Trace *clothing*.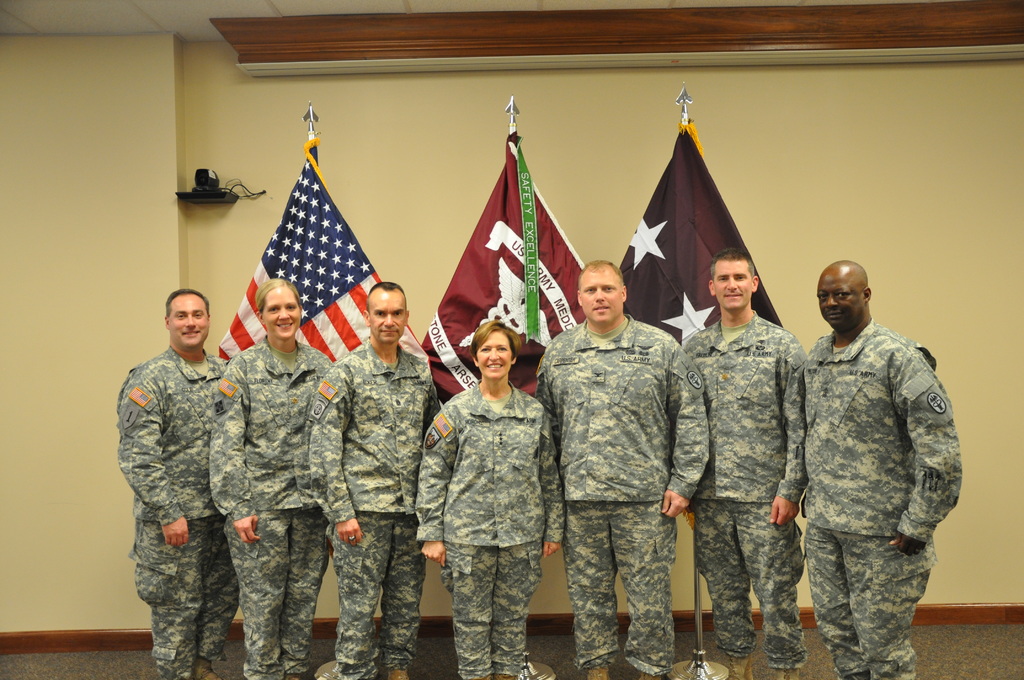
Traced to [left=535, top=314, right=712, bottom=678].
